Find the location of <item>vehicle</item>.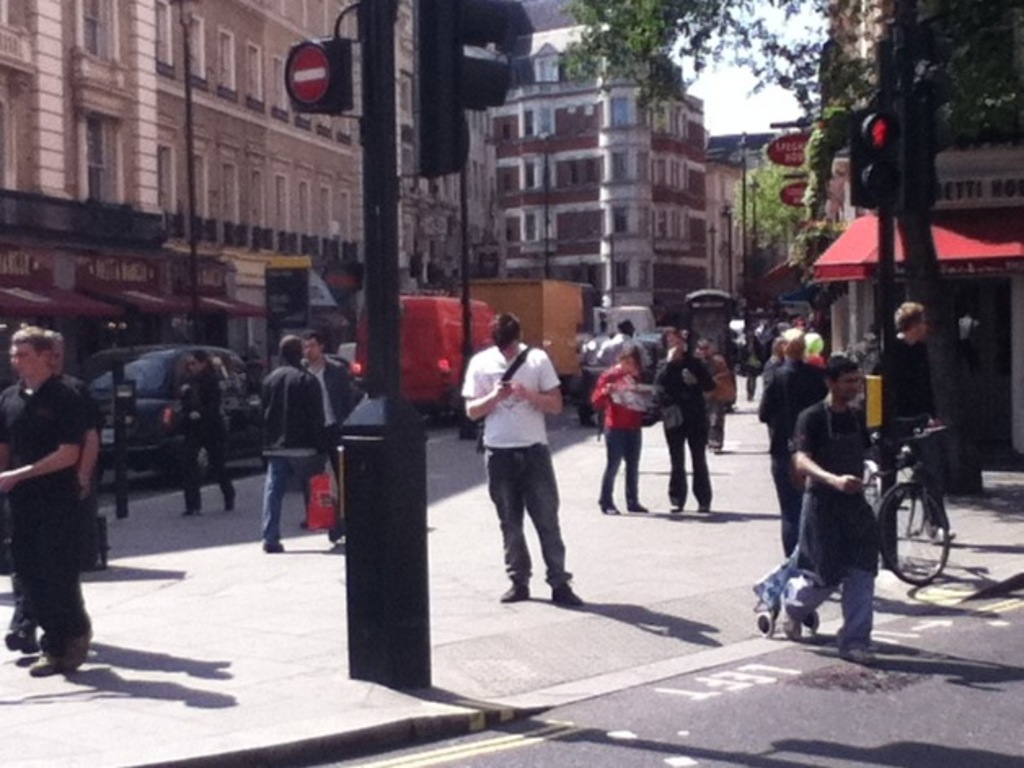
Location: [left=78, top=342, right=272, bottom=483].
